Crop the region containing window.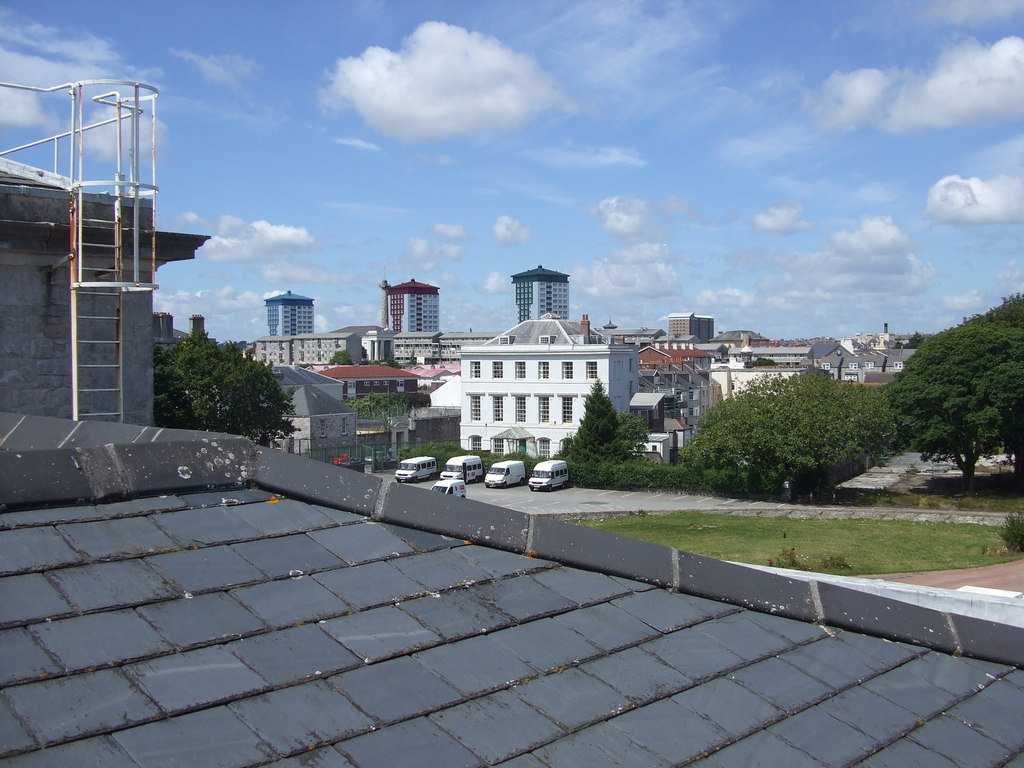
Crop region: select_region(847, 363, 858, 369).
